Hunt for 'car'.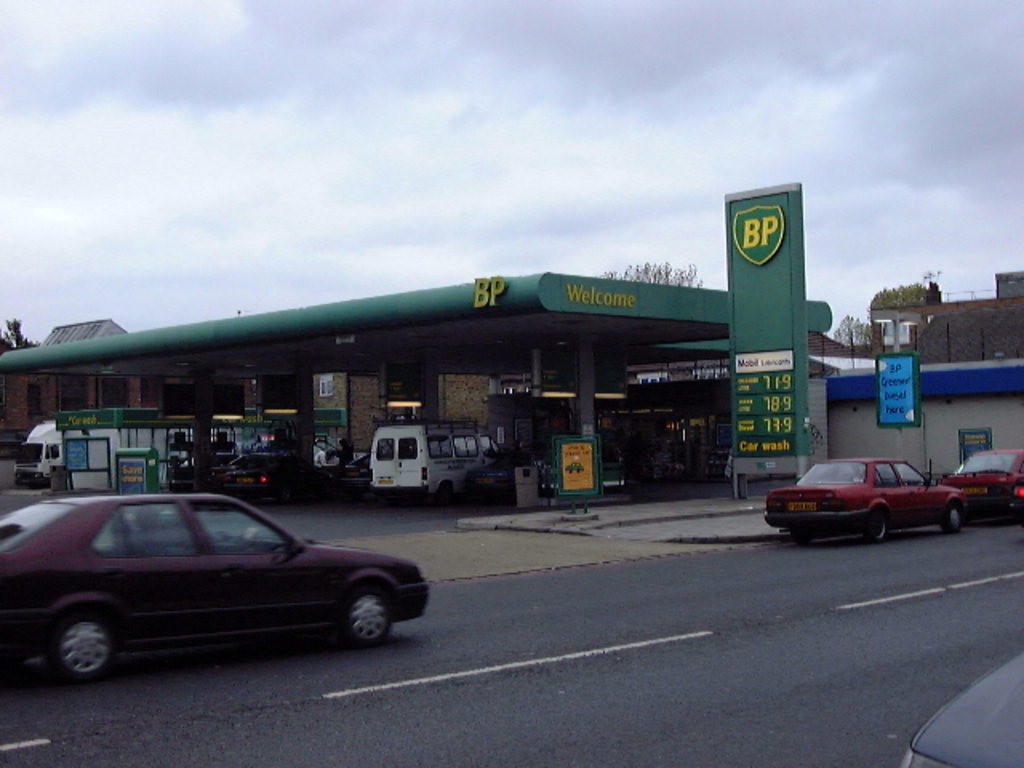
Hunted down at [899,642,1022,766].
